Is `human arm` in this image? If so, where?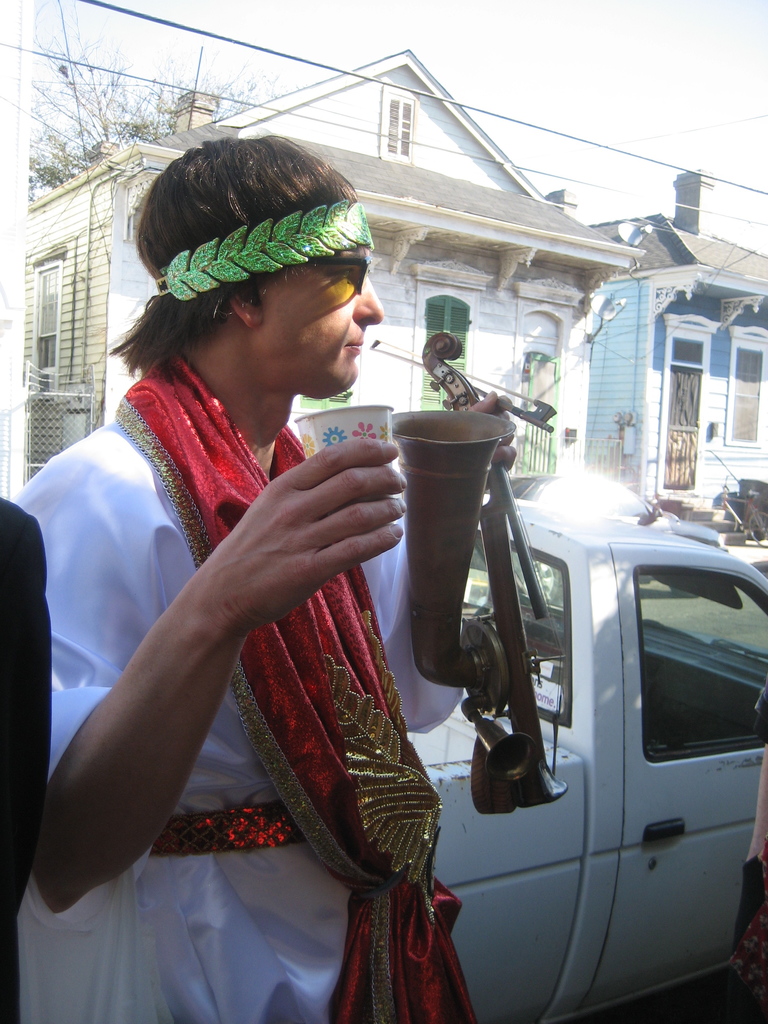
Yes, at bbox(353, 382, 527, 739).
